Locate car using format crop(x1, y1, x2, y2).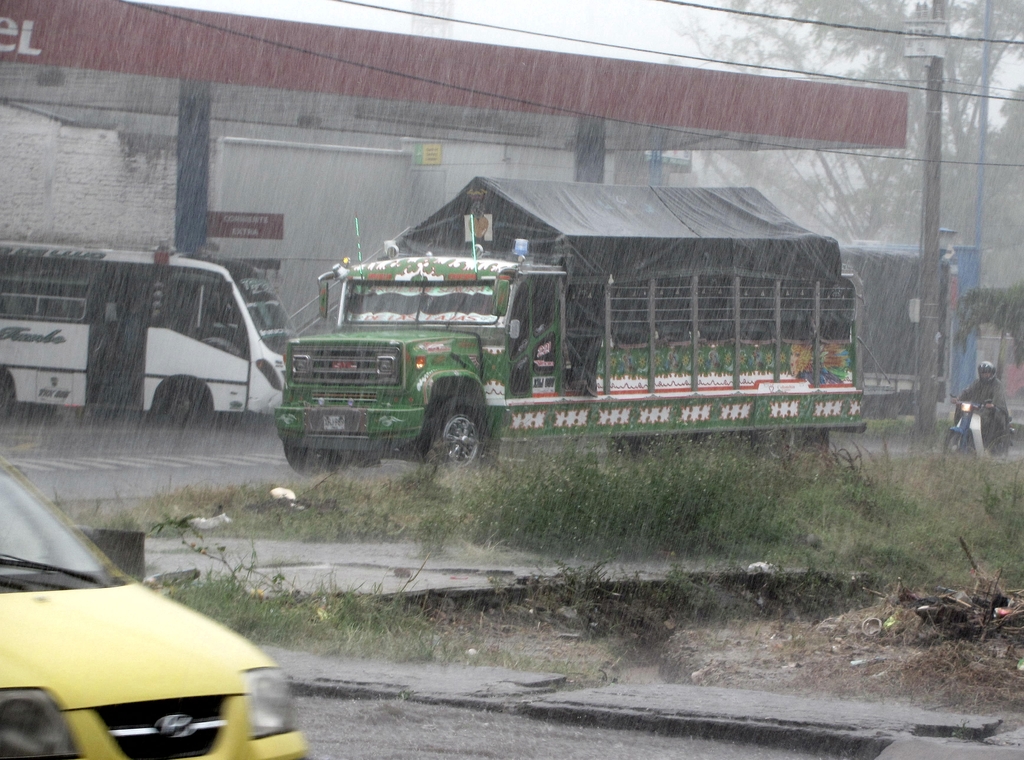
crop(0, 451, 308, 759).
